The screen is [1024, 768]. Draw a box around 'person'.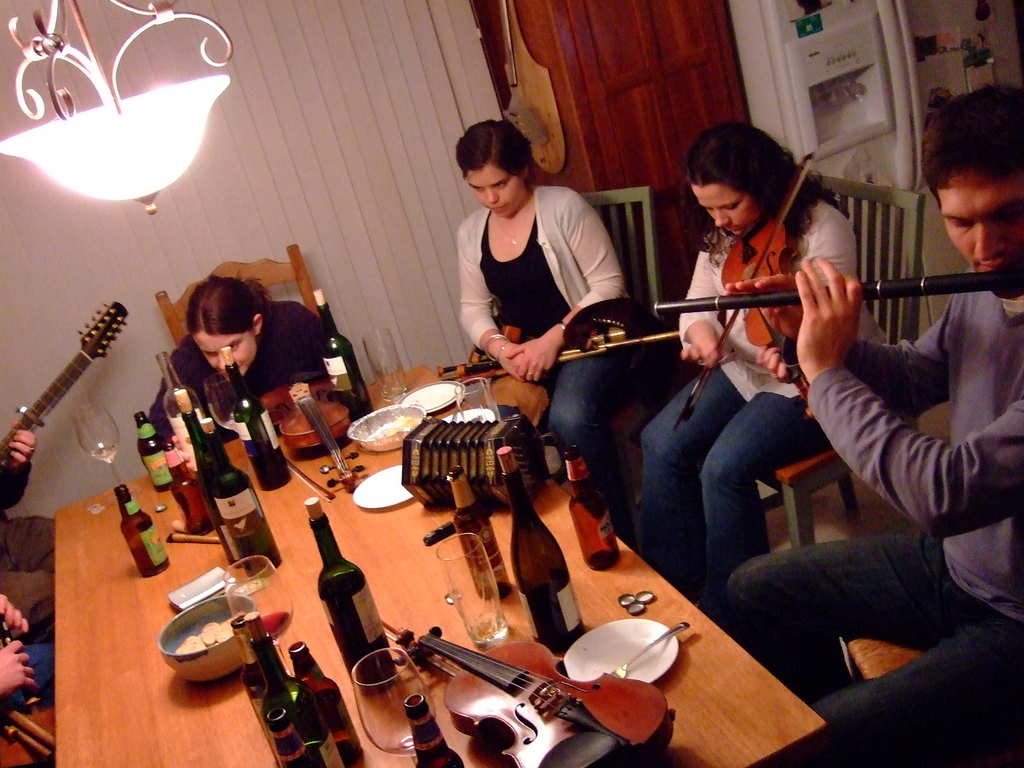
rect(458, 121, 649, 544).
